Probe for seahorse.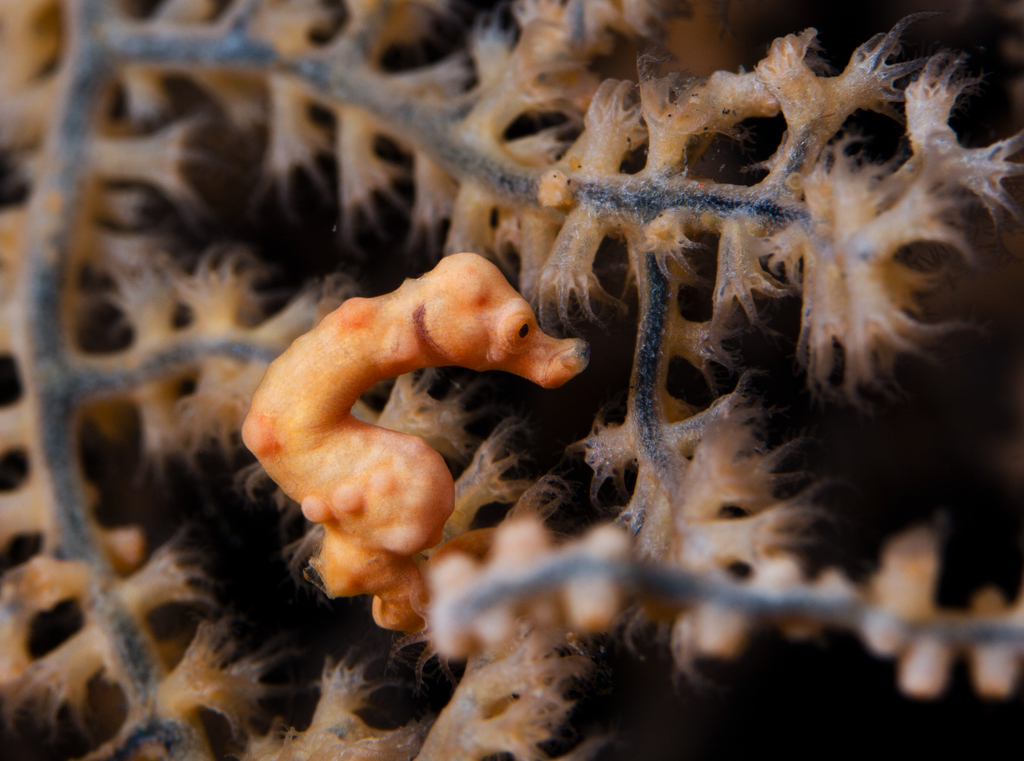
Probe result: 240:247:593:639.
